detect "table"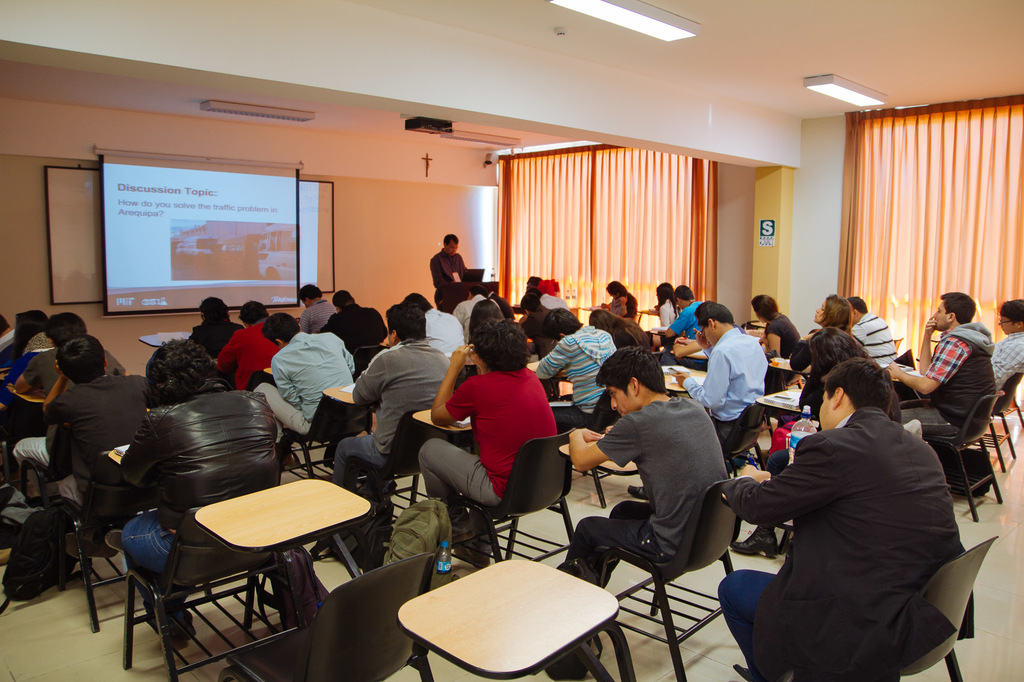
[left=3, top=372, right=52, bottom=414]
